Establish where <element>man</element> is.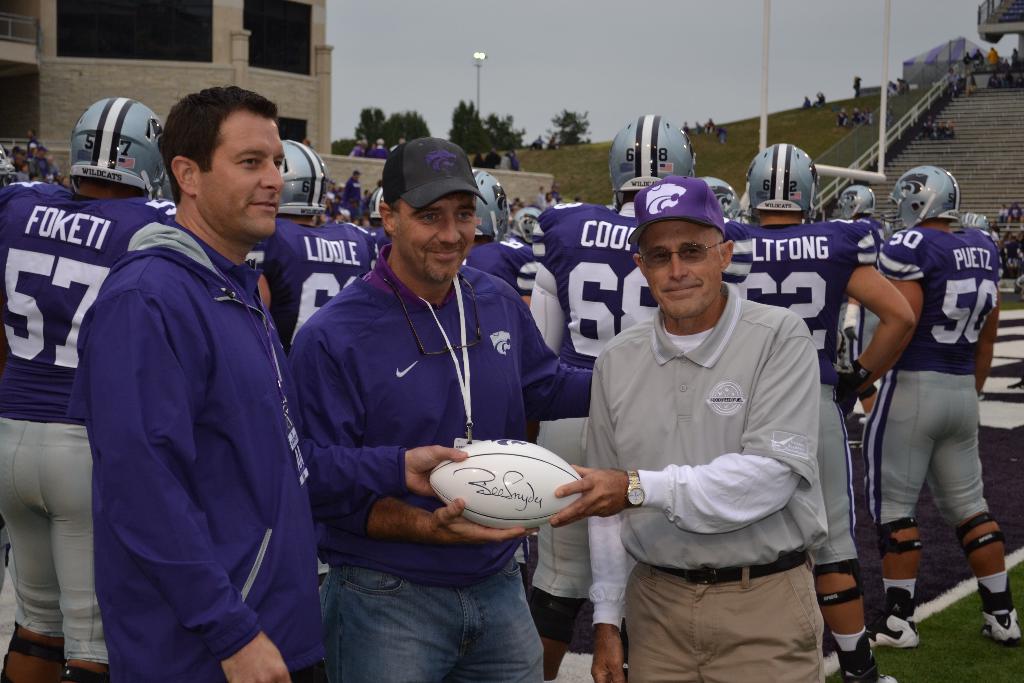
Established at [545, 176, 829, 682].
